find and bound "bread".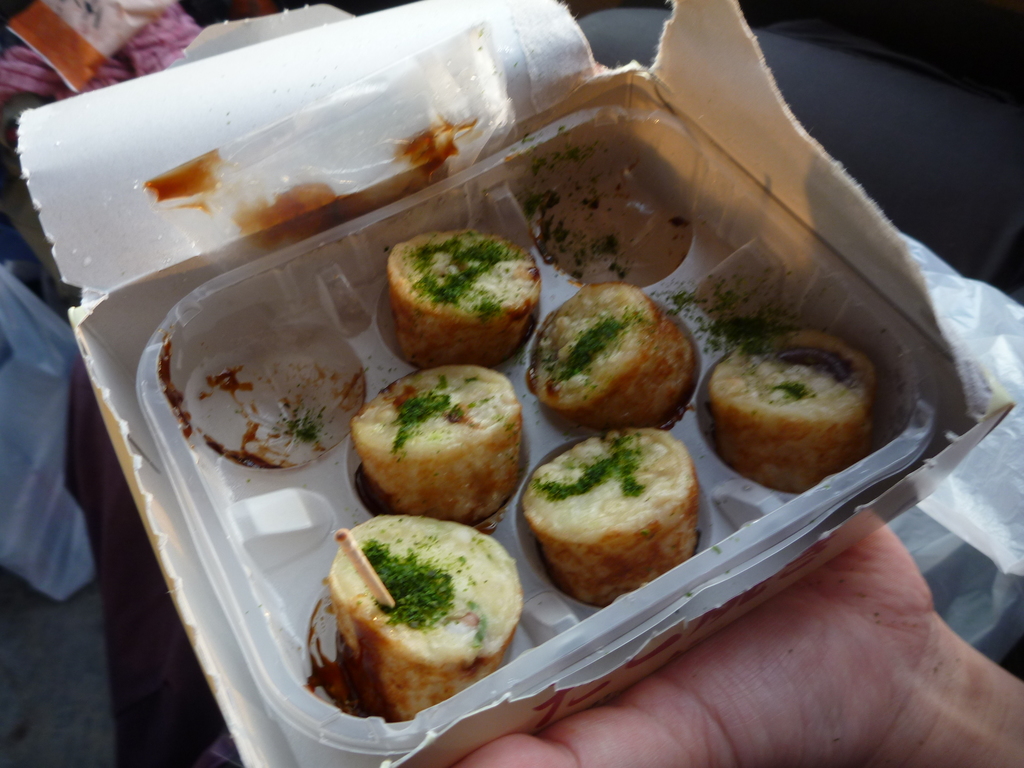
Bound: detection(512, 427, 705, 616).
